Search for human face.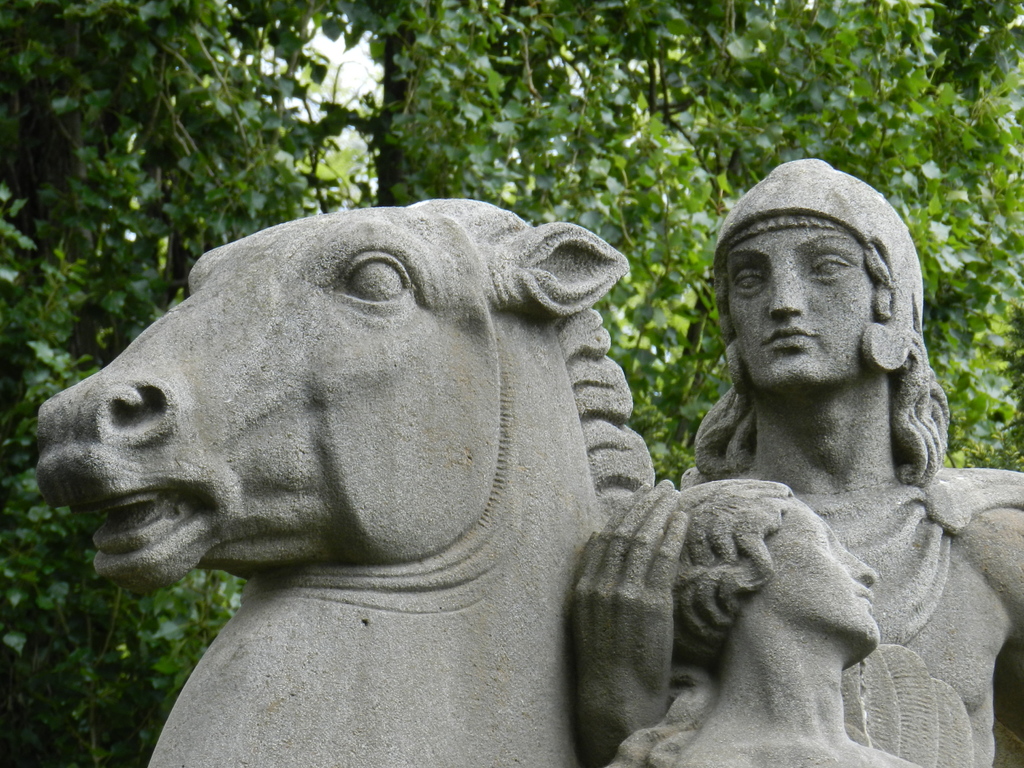
Found at select_region(730, 230, 876, 385).
